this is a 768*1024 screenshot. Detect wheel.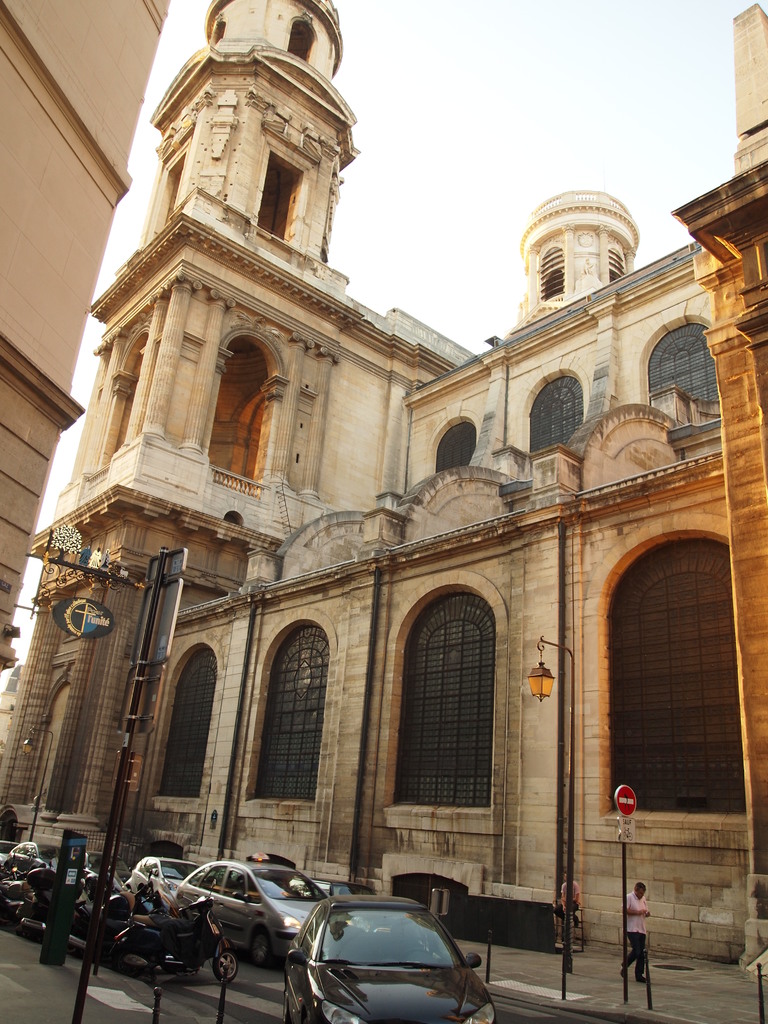
112/945/149/982.
